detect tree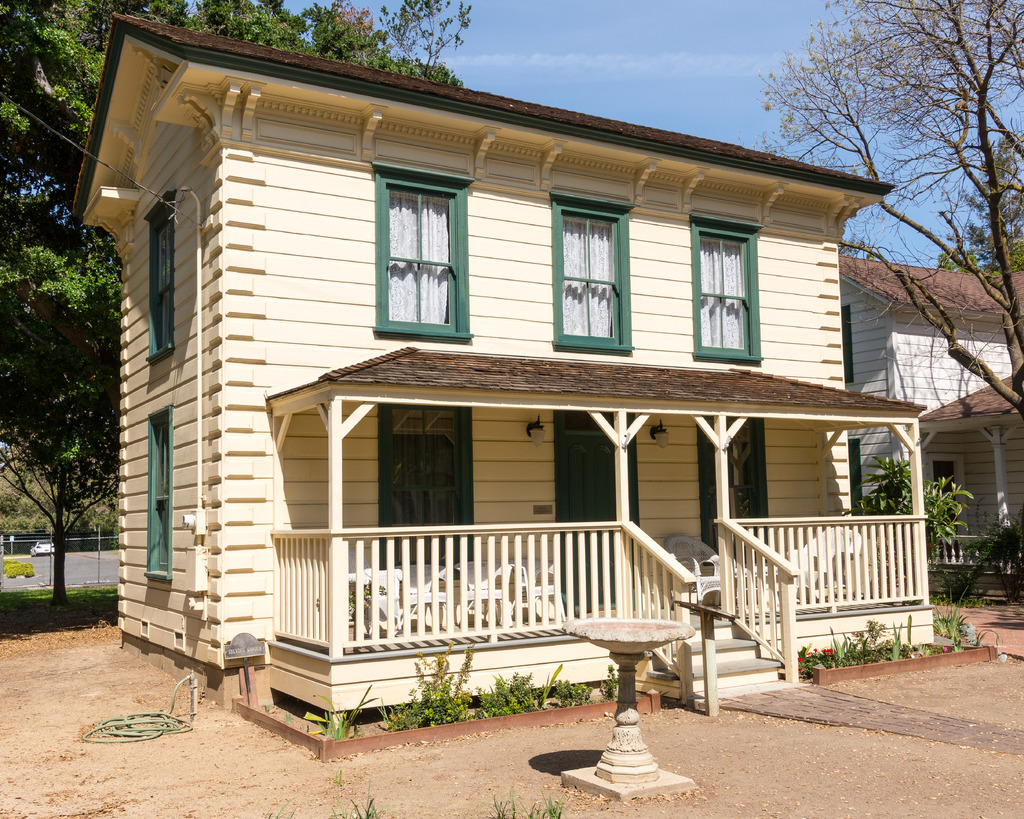
bbox(941, 125, 1023, 280)
